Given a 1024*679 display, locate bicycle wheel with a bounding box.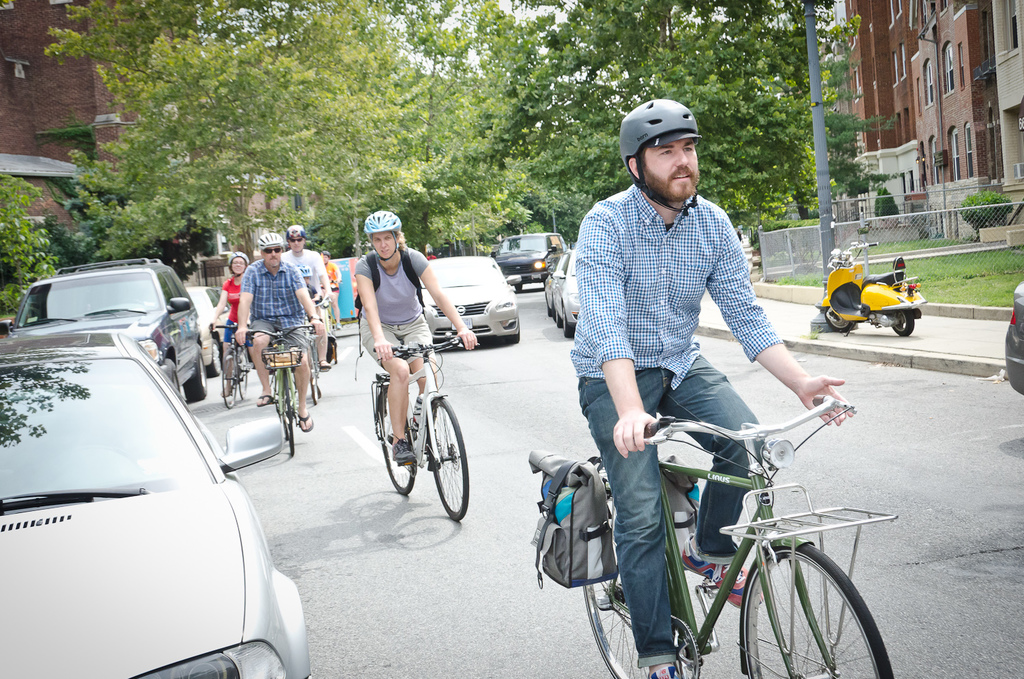
Located: 373:391:418:497.
